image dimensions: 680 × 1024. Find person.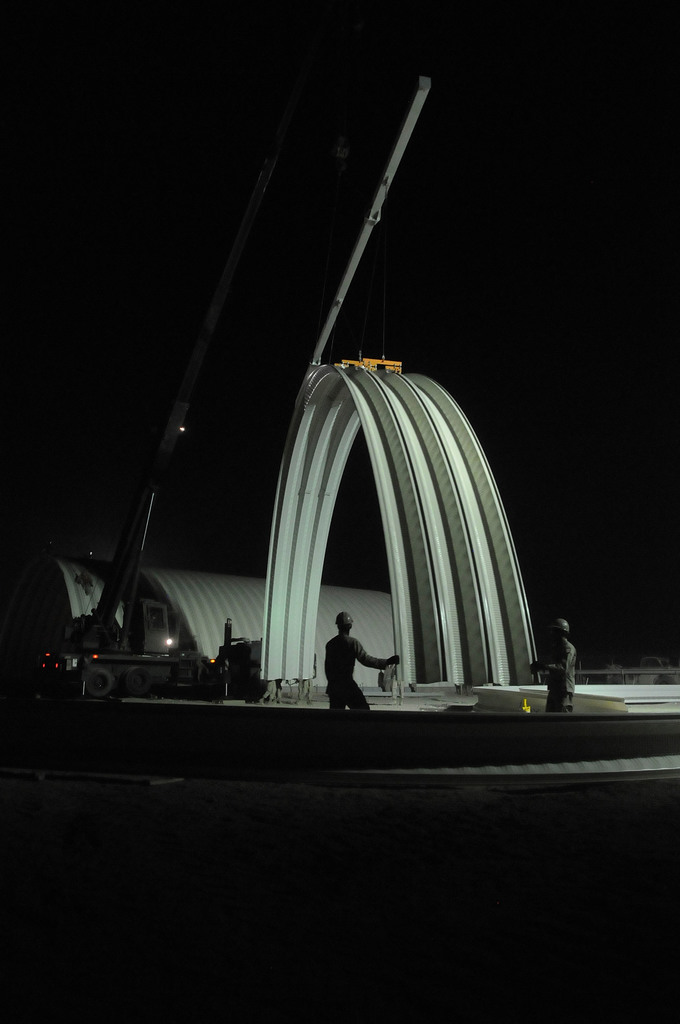
left=526, top=619, right=577, bottom=714.
